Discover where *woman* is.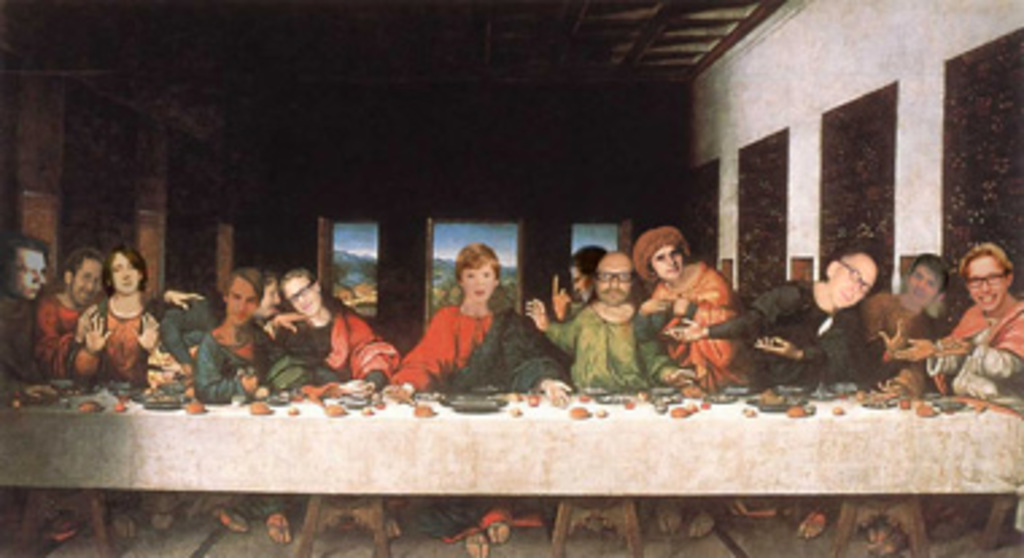
Discovered at {"x1": 73, "y1": 243, "x2": 167, "y2": 385}.
